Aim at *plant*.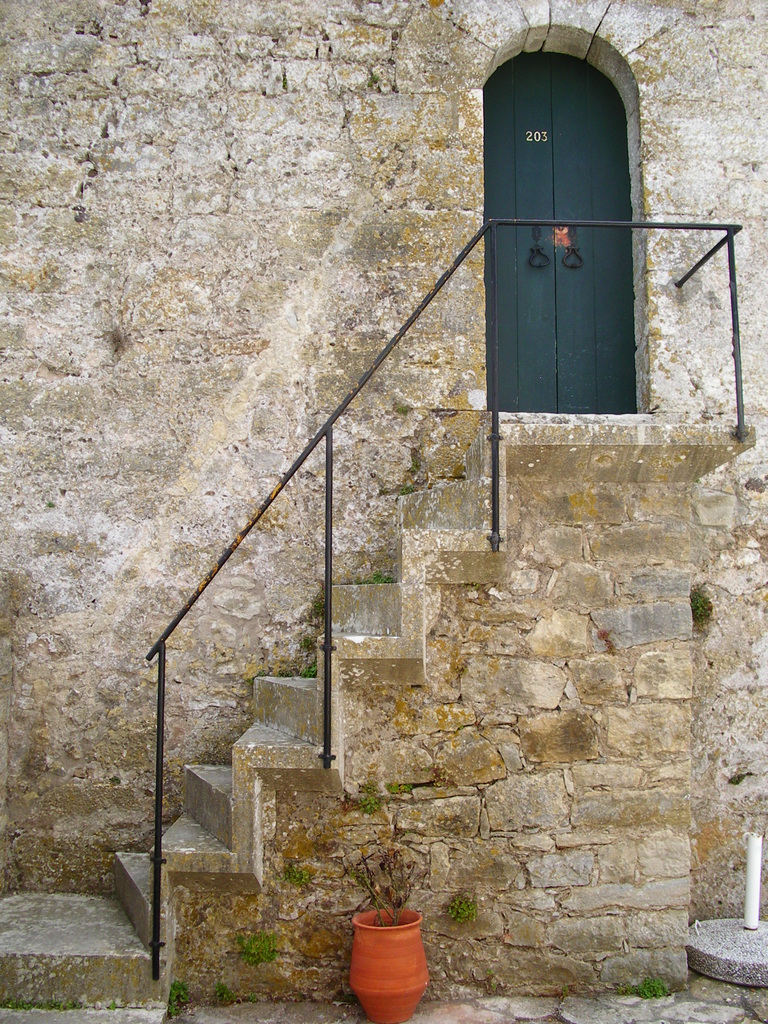
Aimed at box(97, 996, 124, 1014).
